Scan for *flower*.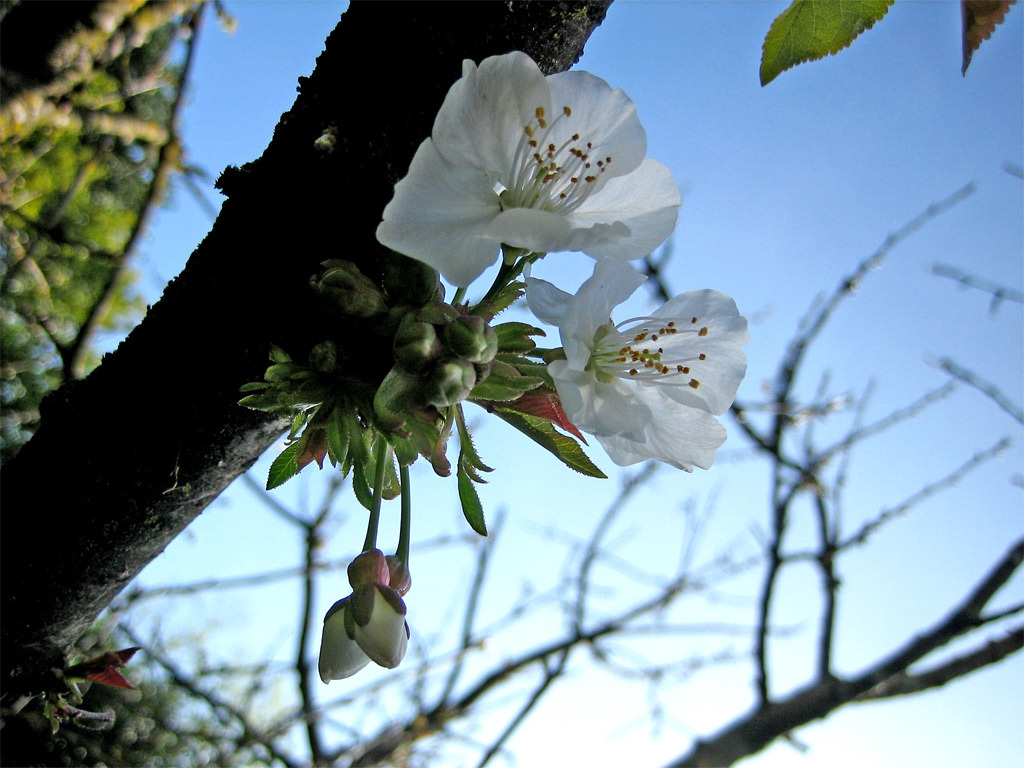
Scan result: <box>363,51,697,305</box>.
